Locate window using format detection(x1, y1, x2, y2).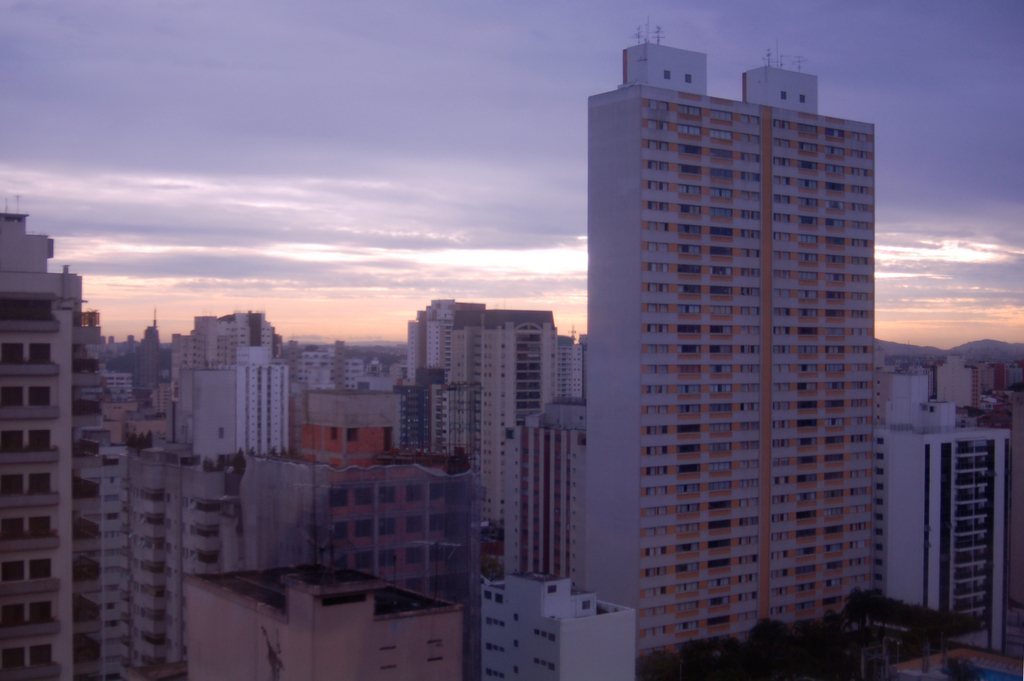
detection(772, 586, 788, 599).
